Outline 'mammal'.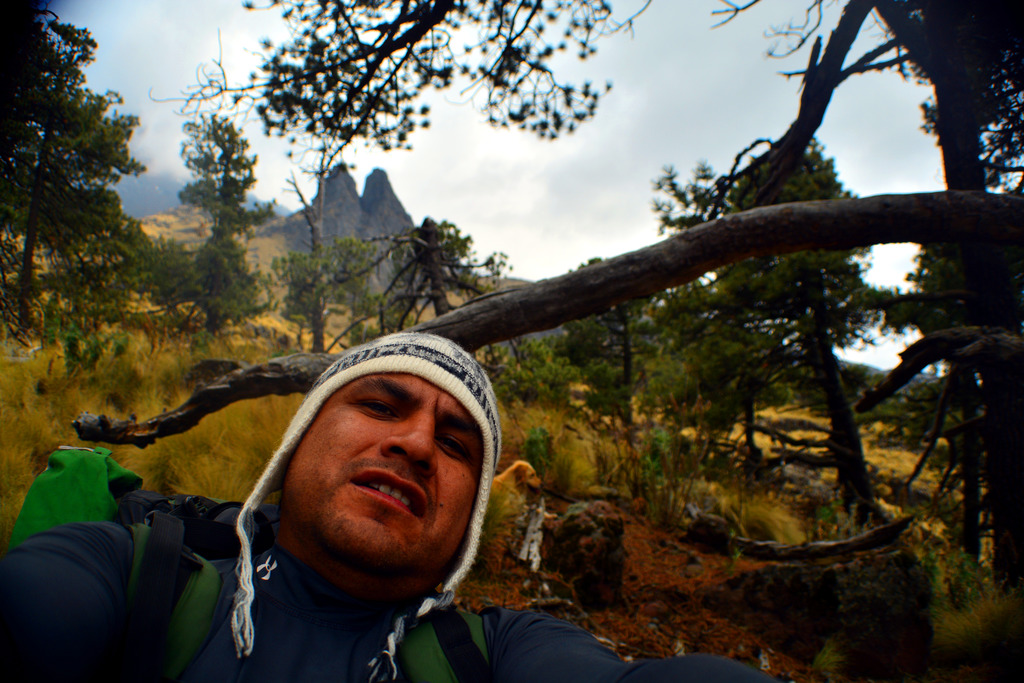
Outline: 493,463,543,513.
